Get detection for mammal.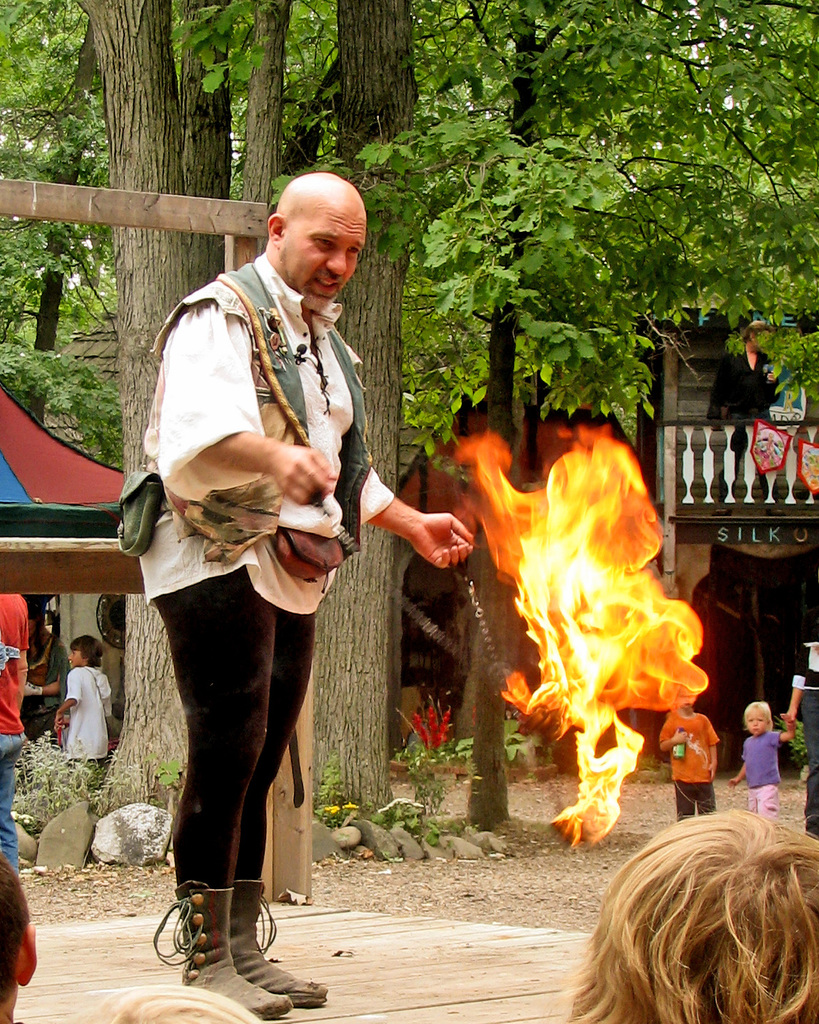
Detection: 554 808 818 1023.
